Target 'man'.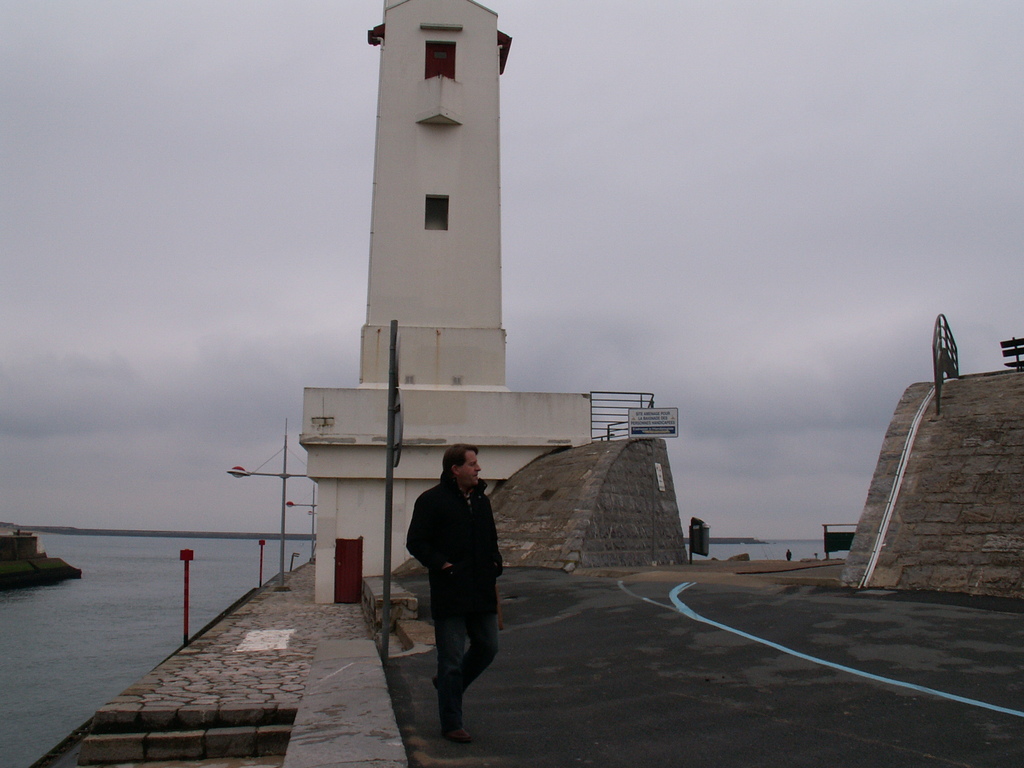
Target region: region(403, 444, 516, 741).
